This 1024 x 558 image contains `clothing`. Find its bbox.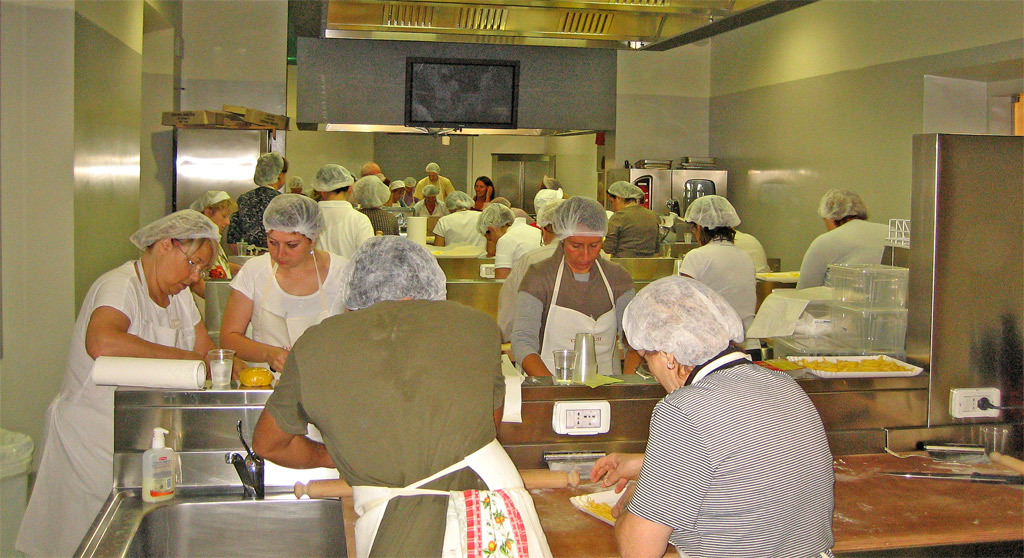
412:191:444:227.
